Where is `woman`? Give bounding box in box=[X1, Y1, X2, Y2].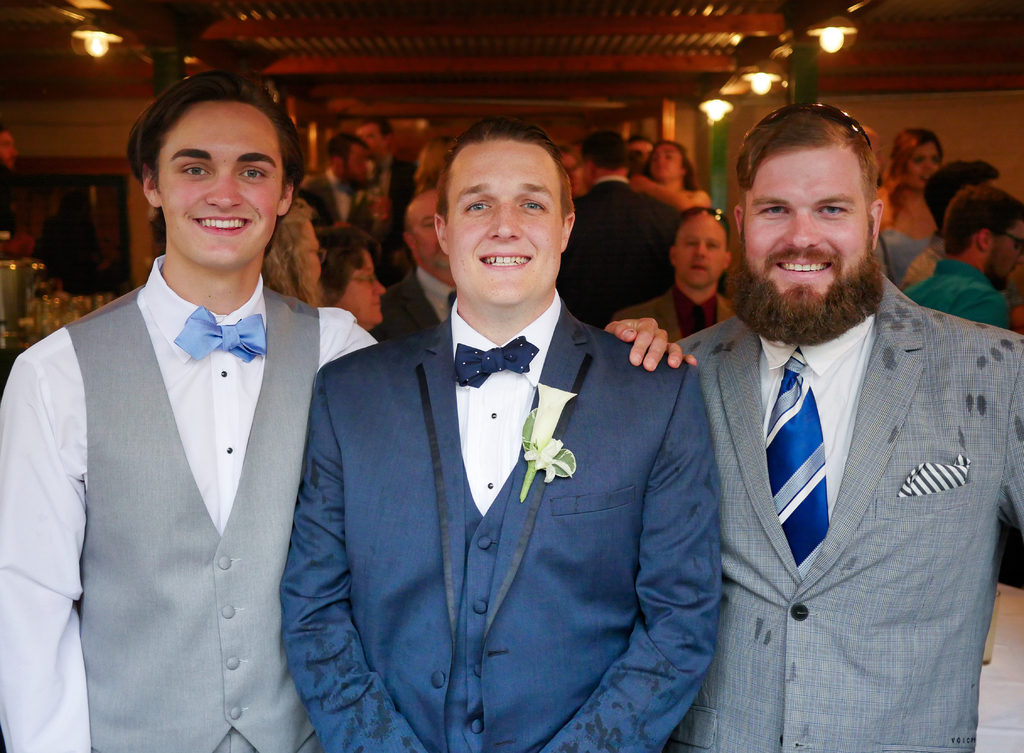
box=[315, 225, 392, 329].
